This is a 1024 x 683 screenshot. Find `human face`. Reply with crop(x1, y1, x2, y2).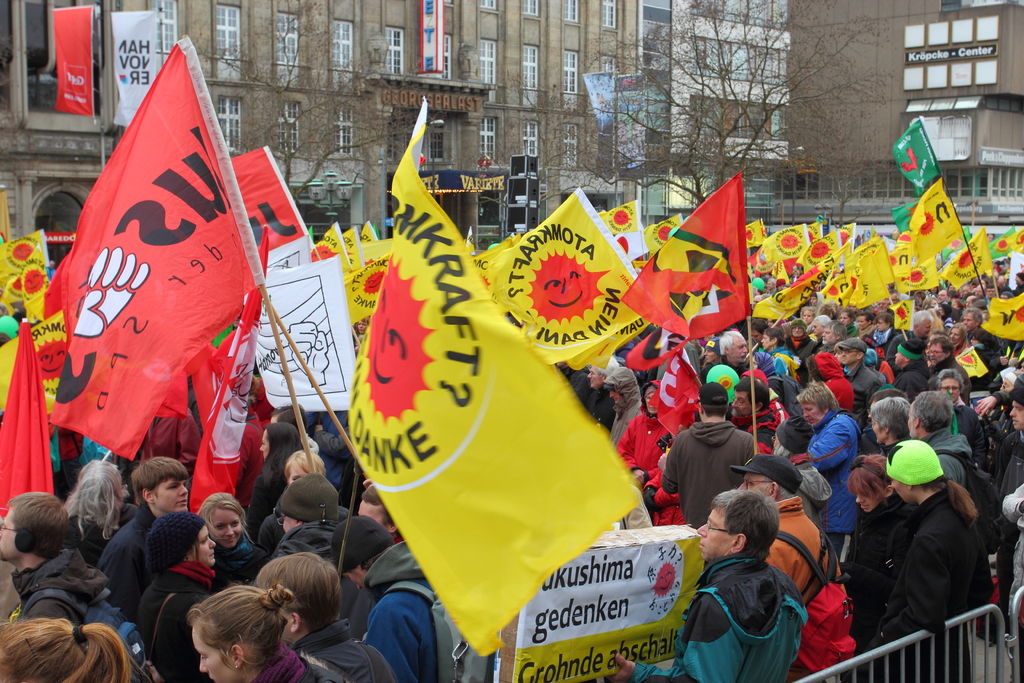
crop(1009, 397, 1023, 432).
